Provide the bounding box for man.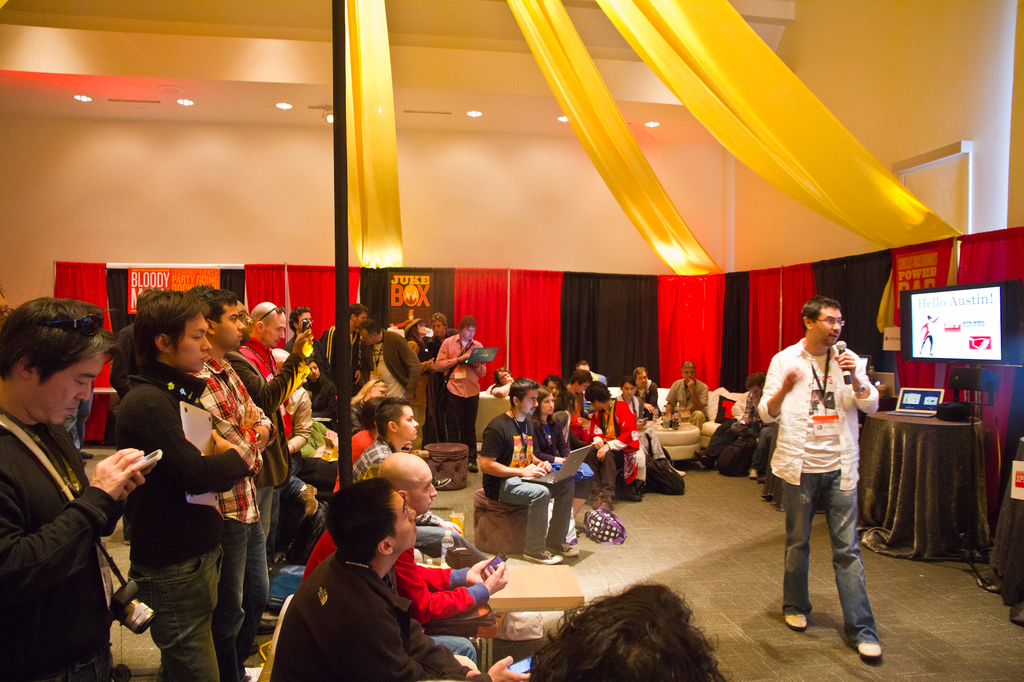
<bbox>723, 374, 776, 477</bbox>.
